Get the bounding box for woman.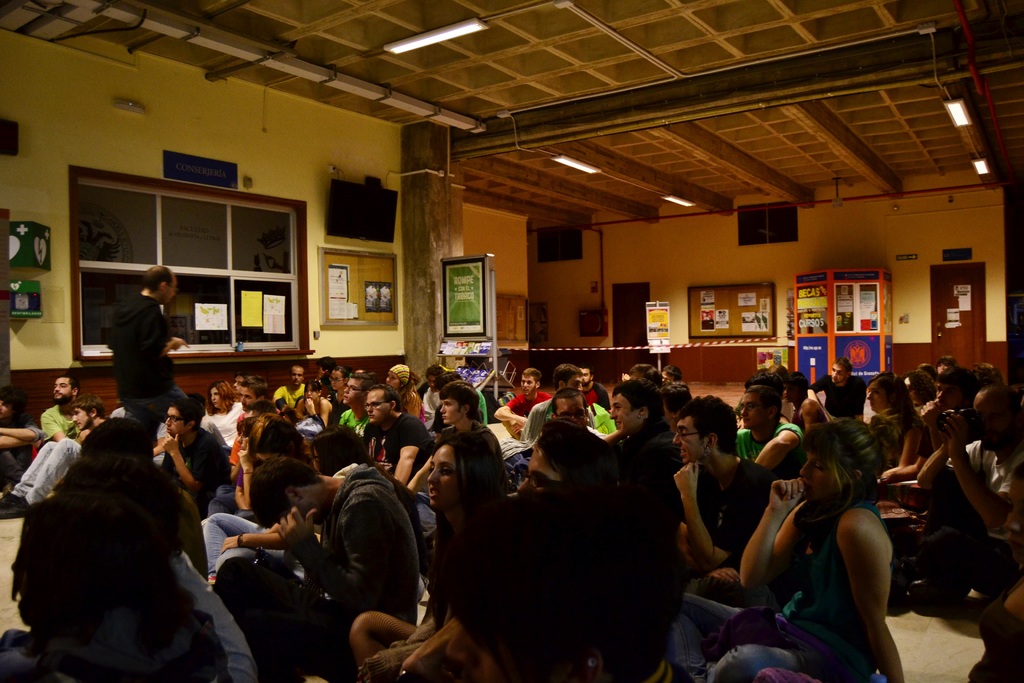
crop(749, 394, 919, 673).
